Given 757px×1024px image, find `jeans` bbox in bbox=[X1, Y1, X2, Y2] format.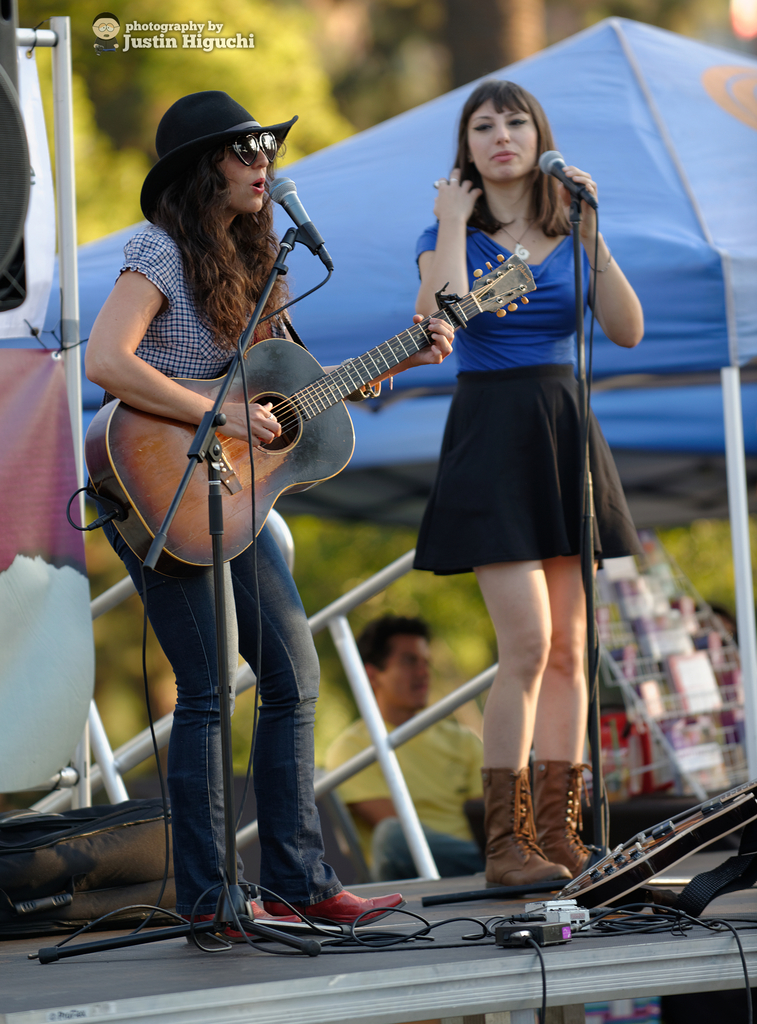
bbox=[101, 485, 336, 912].
